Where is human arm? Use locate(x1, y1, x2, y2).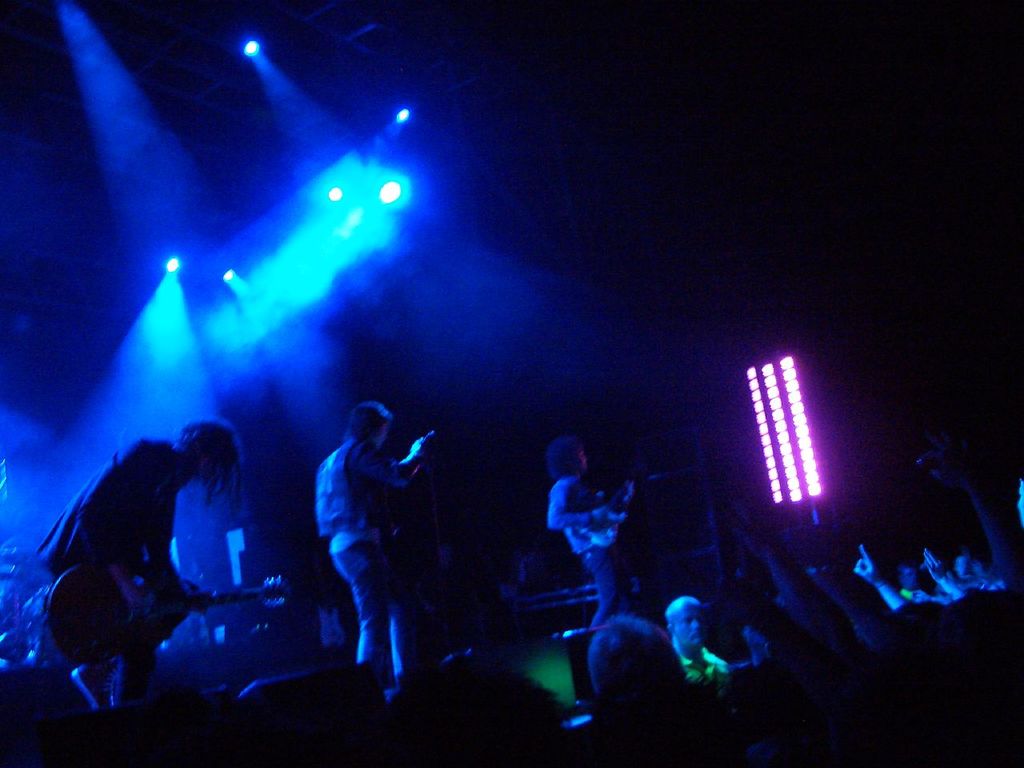
locate(918, 543, 971, 589).
